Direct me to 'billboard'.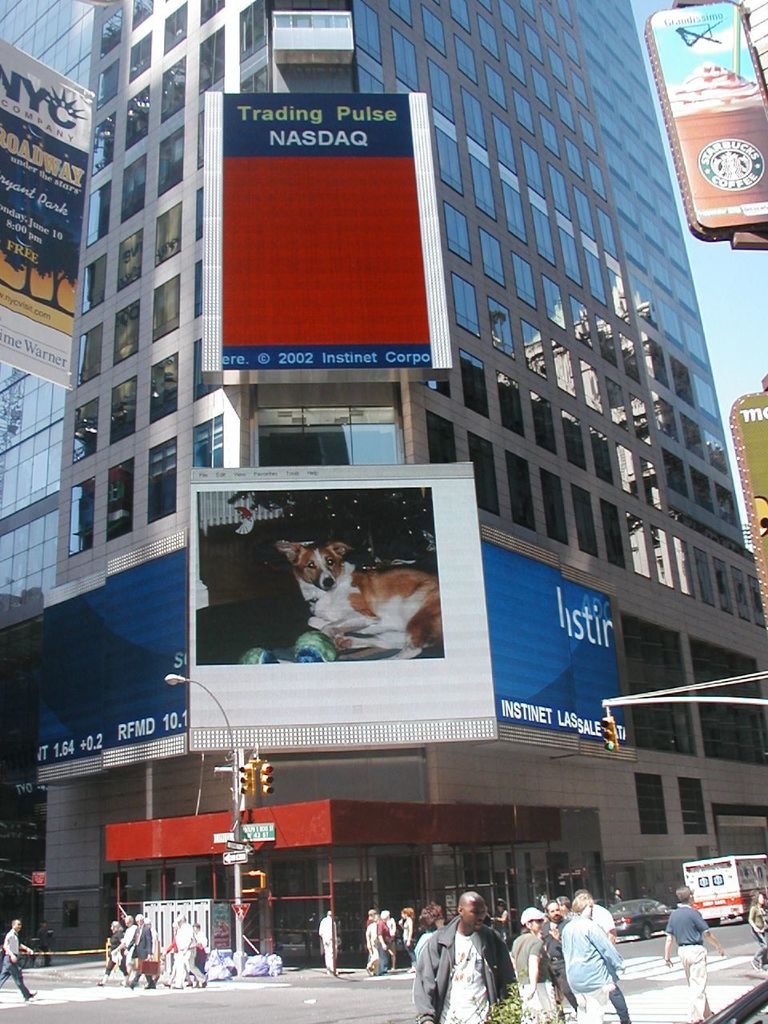
Direction: crop(483, 535, 637, 758).
